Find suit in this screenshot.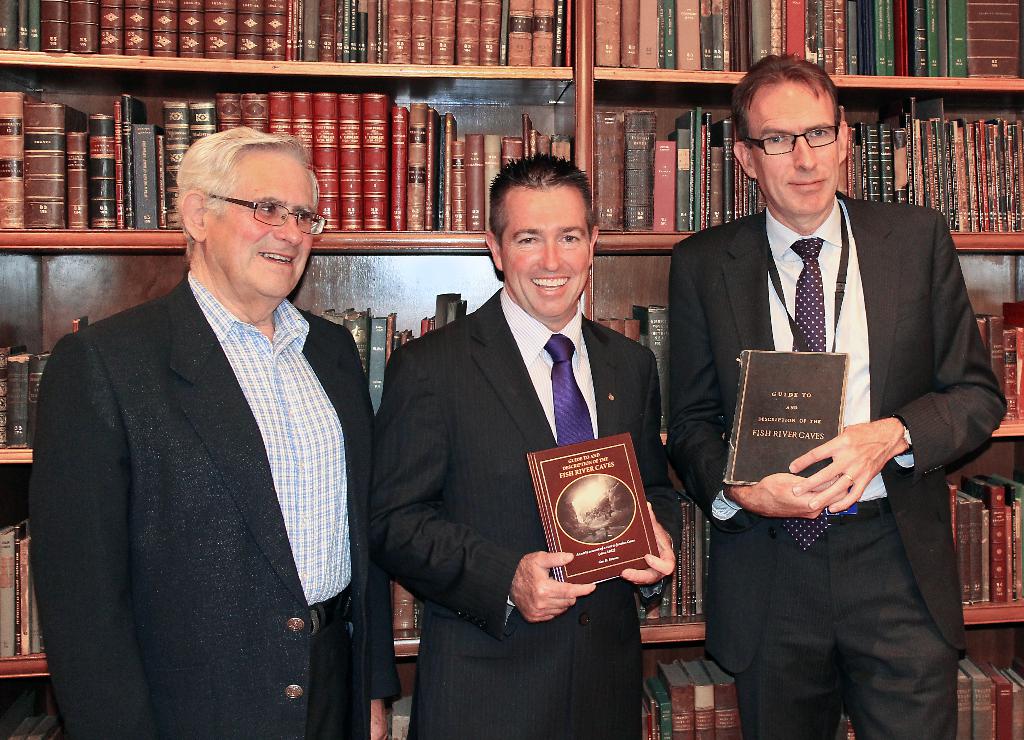
The bounding box for suit is BBox(370, 283, 686, 739).
